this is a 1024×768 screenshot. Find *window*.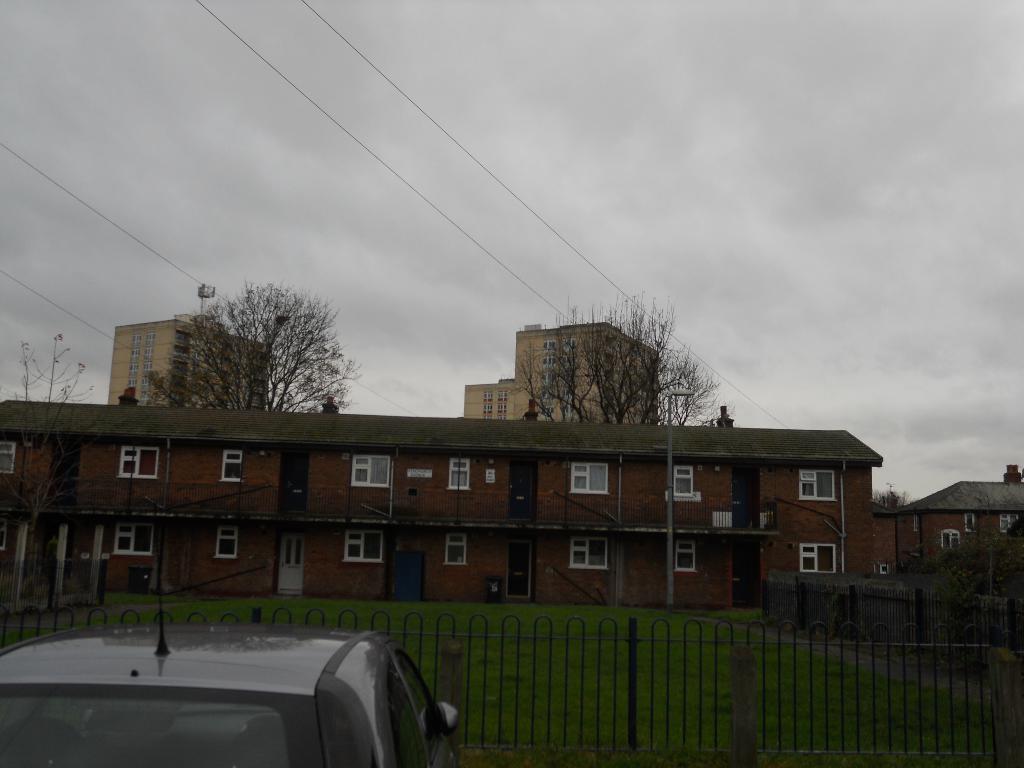
Bounding box: left=1001, top=508, right=1021, bottom=534.
